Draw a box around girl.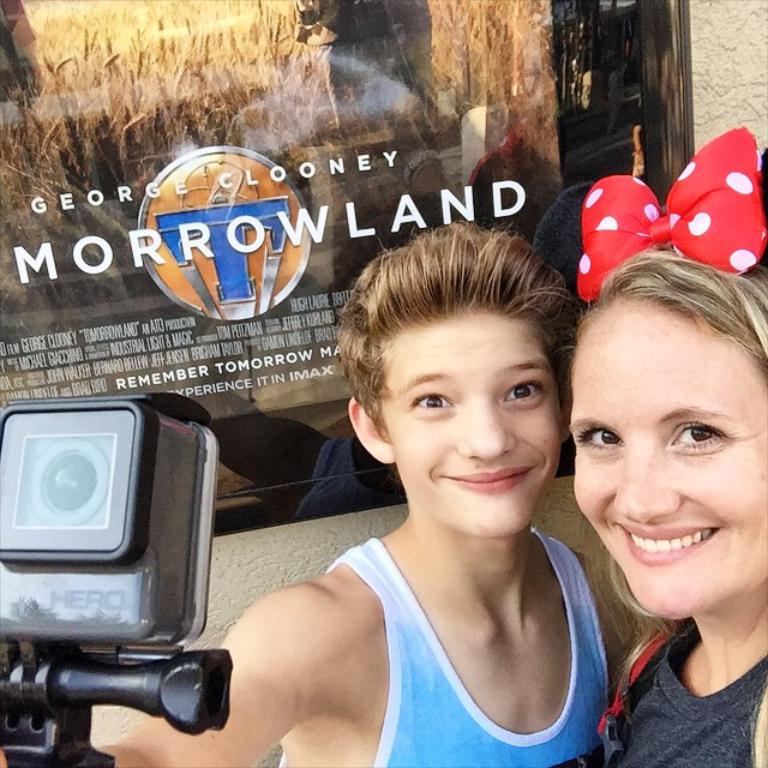
(532, 126, 767, 767).
